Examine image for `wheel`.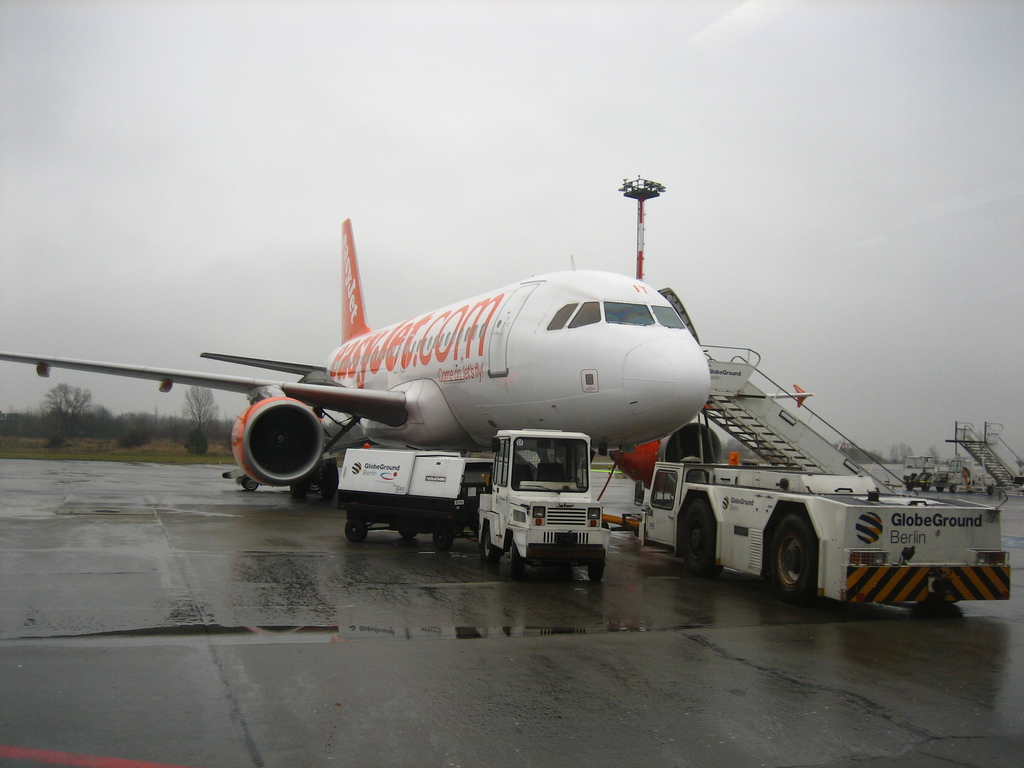
Examination result: 920,485,931,492.
